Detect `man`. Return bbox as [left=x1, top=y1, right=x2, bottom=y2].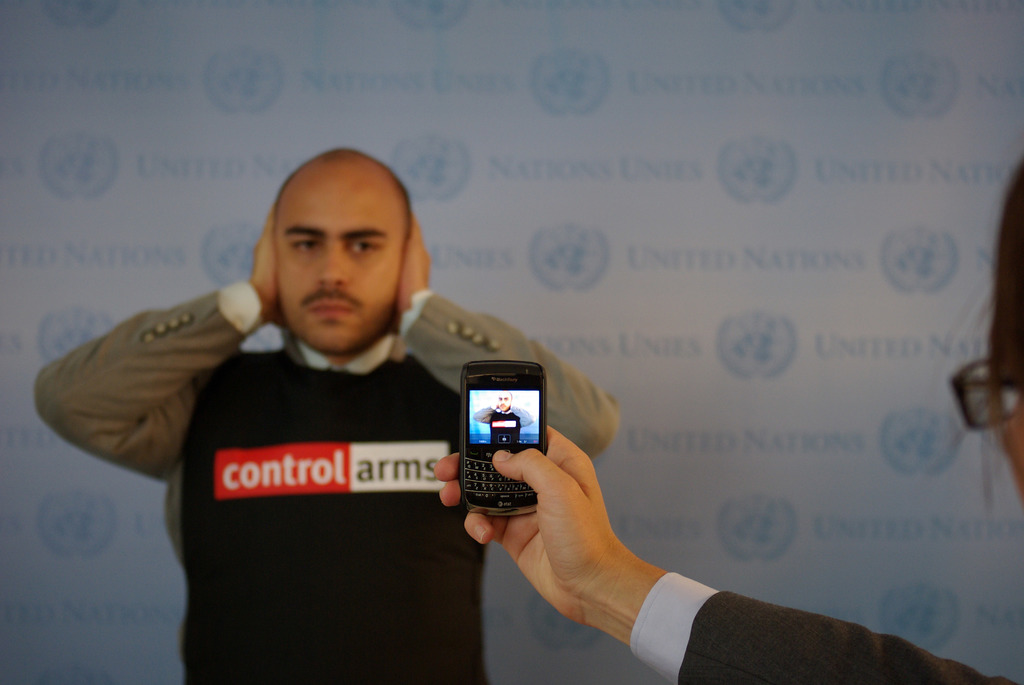
[left=426, top=149, right=1023, bottom=684].
